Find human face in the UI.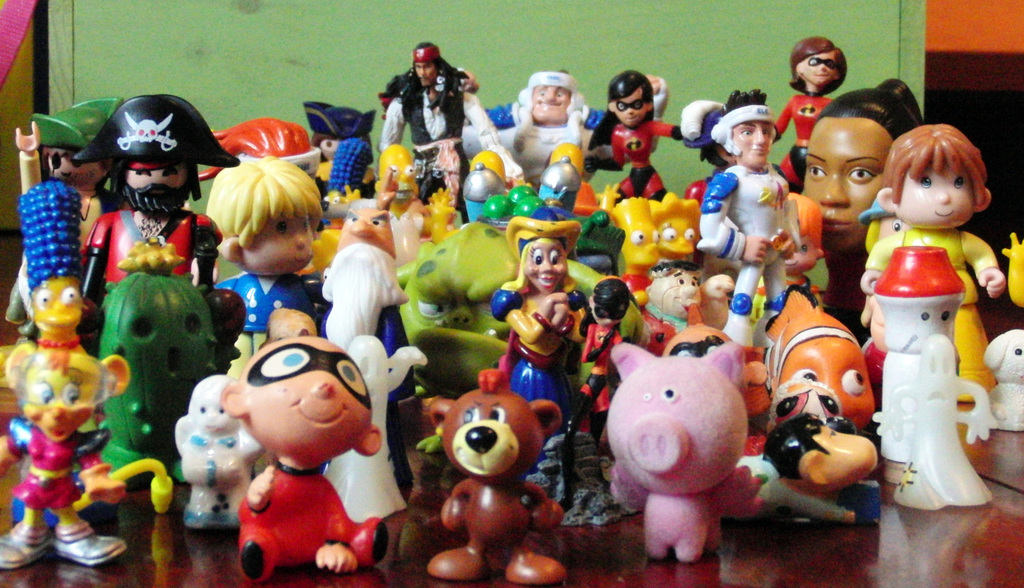
UI element at Rect(244, 209, 322, 270).
